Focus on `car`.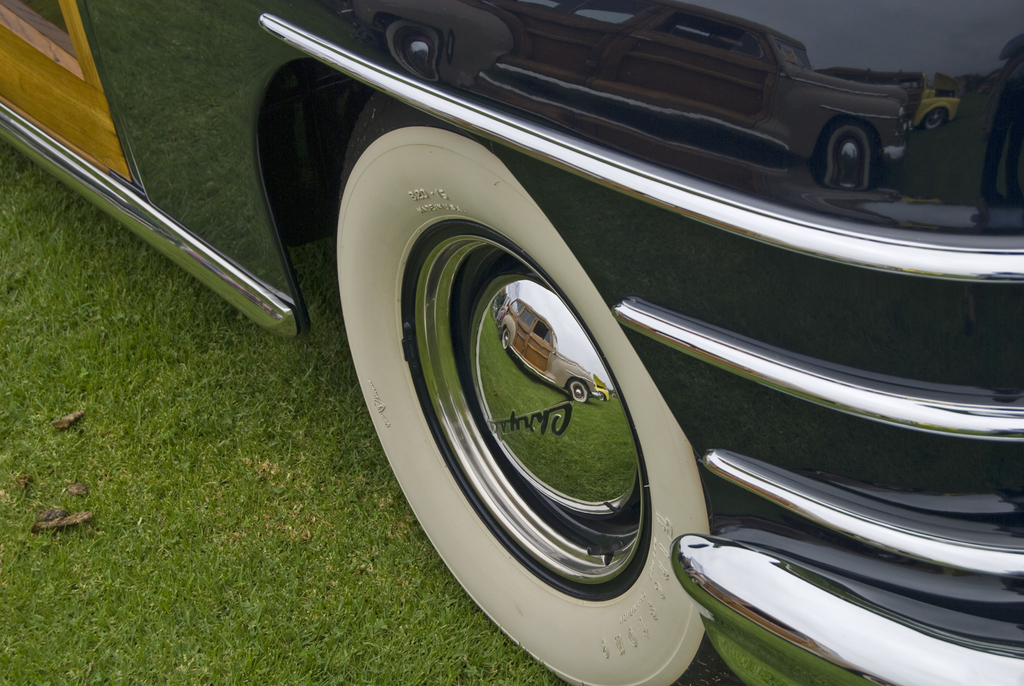
Focused at (0,0,1023,685).
